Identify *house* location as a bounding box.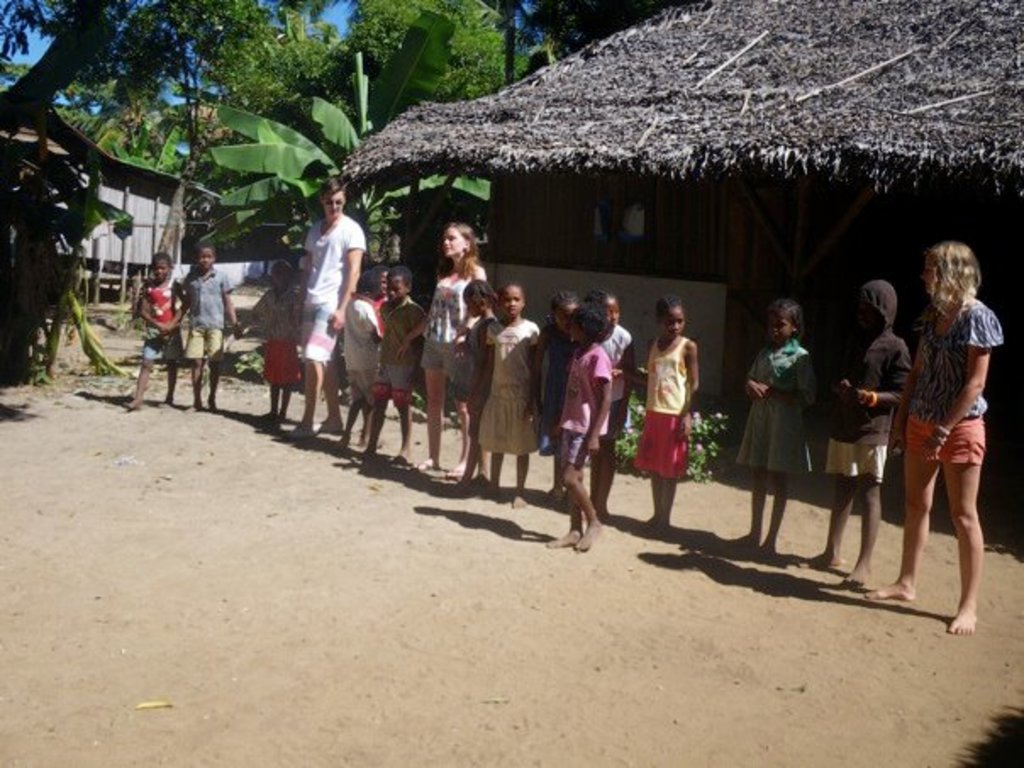
342/0/1022/409.
